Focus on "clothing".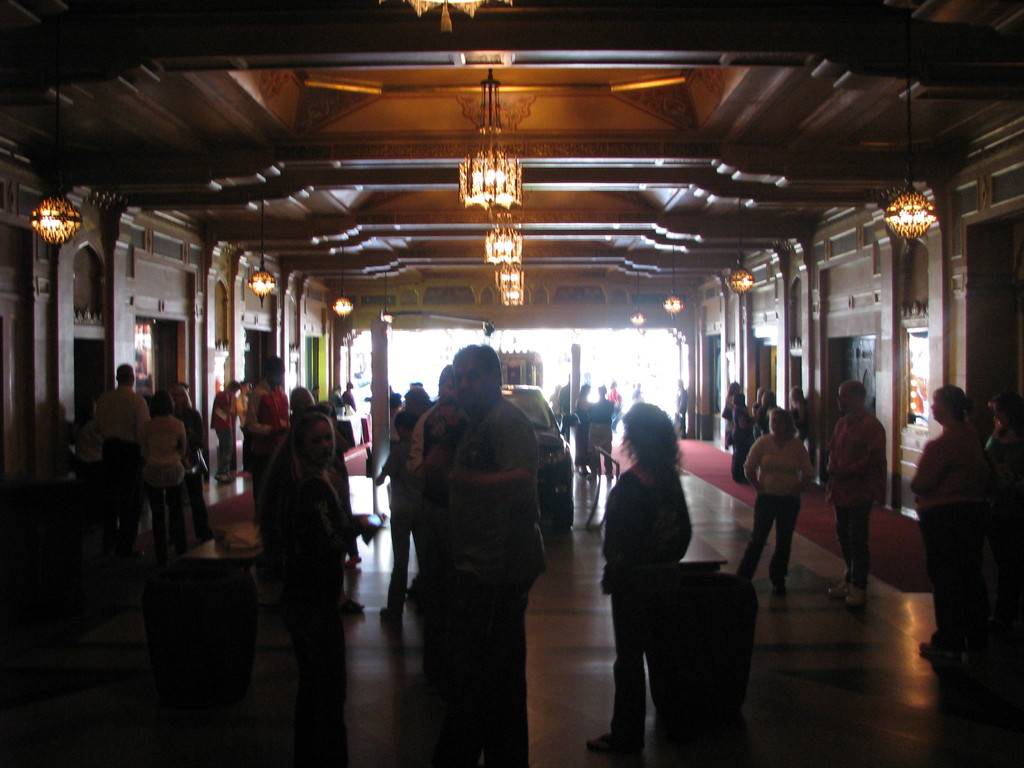
Focused at crop(826, 392, 881, 585).
